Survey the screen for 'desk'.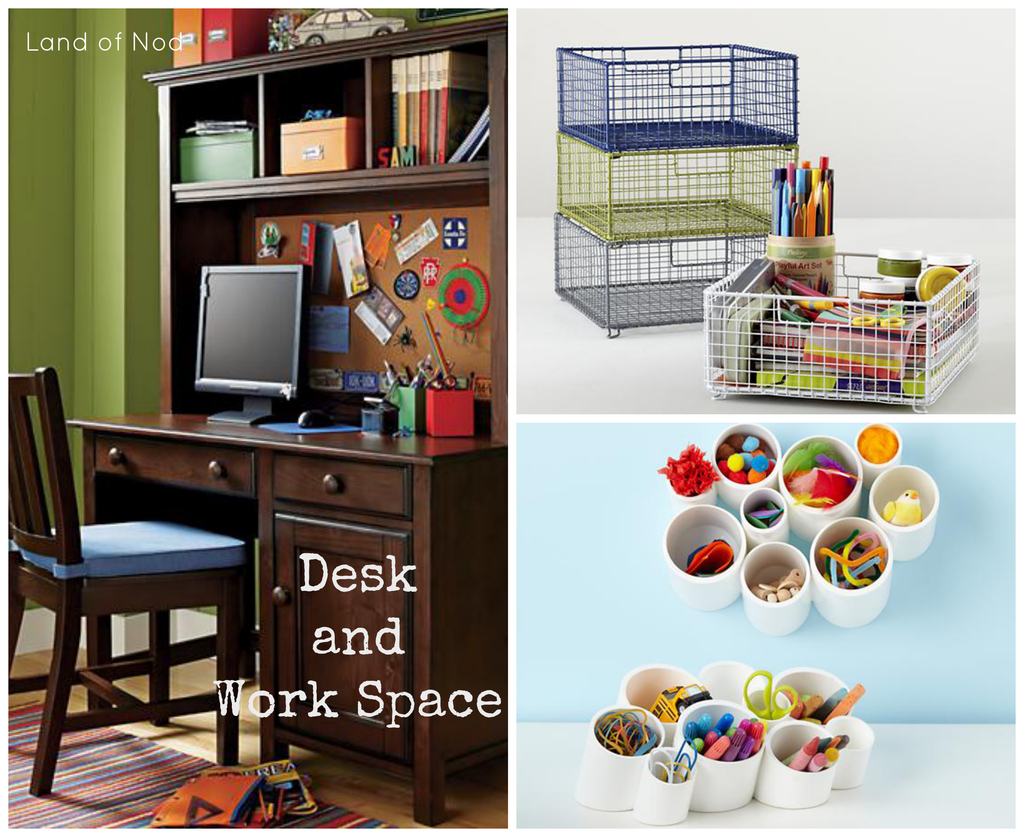
Survey found: region(63, 389, 507, 800).
